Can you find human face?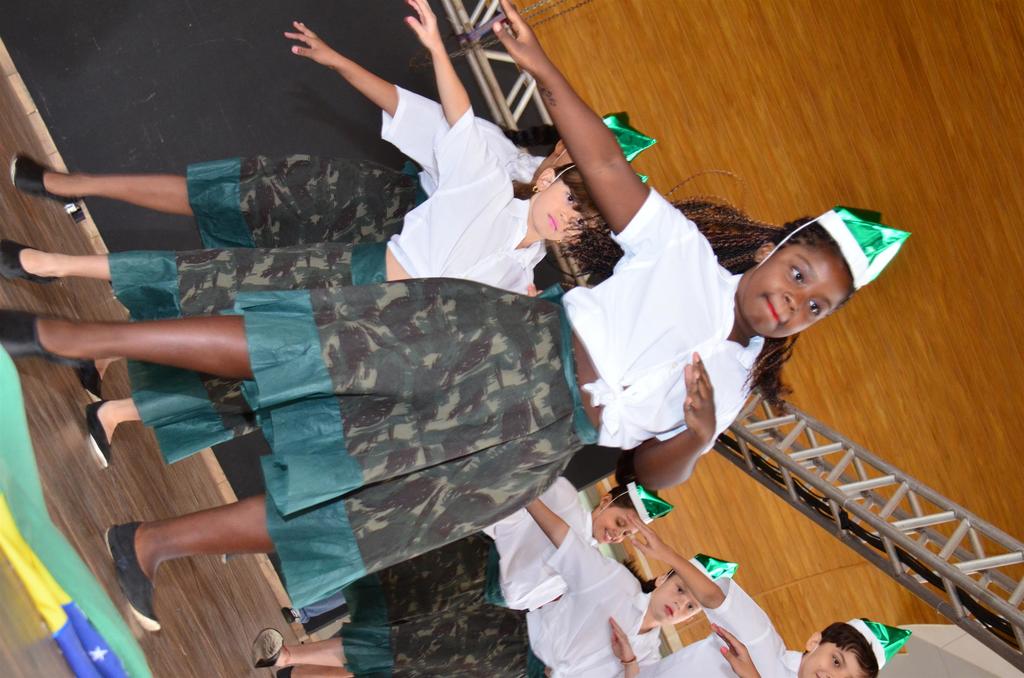
Yes, bounding box: {"left": 651, "top": 574, "right": 703, "bottom": 622}.
